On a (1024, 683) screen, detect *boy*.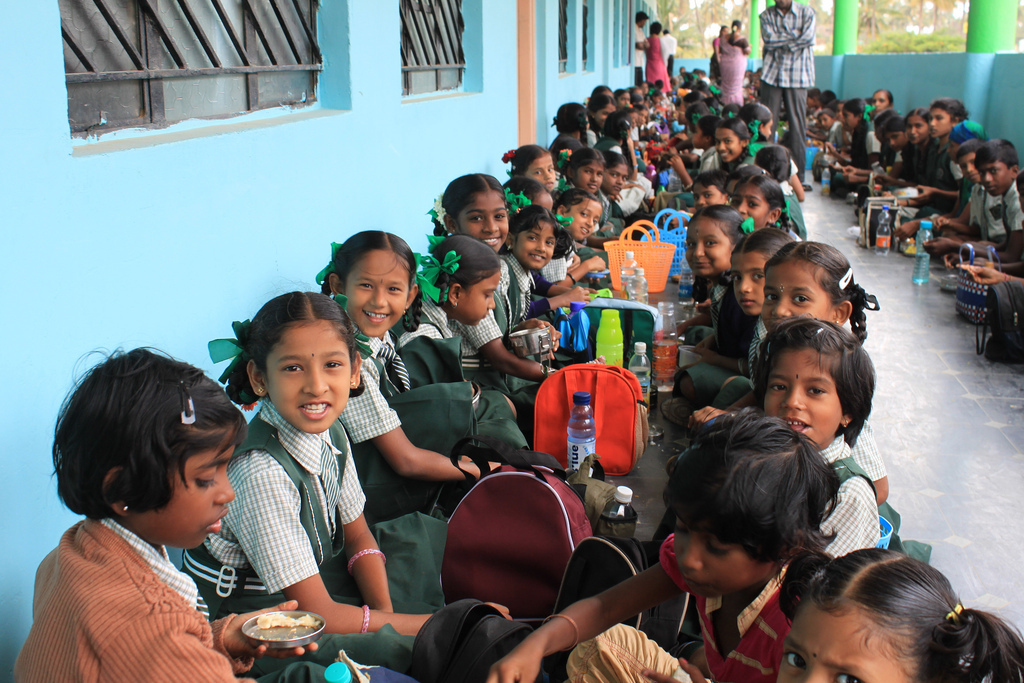
bbox(811, 109, 855, 154).
